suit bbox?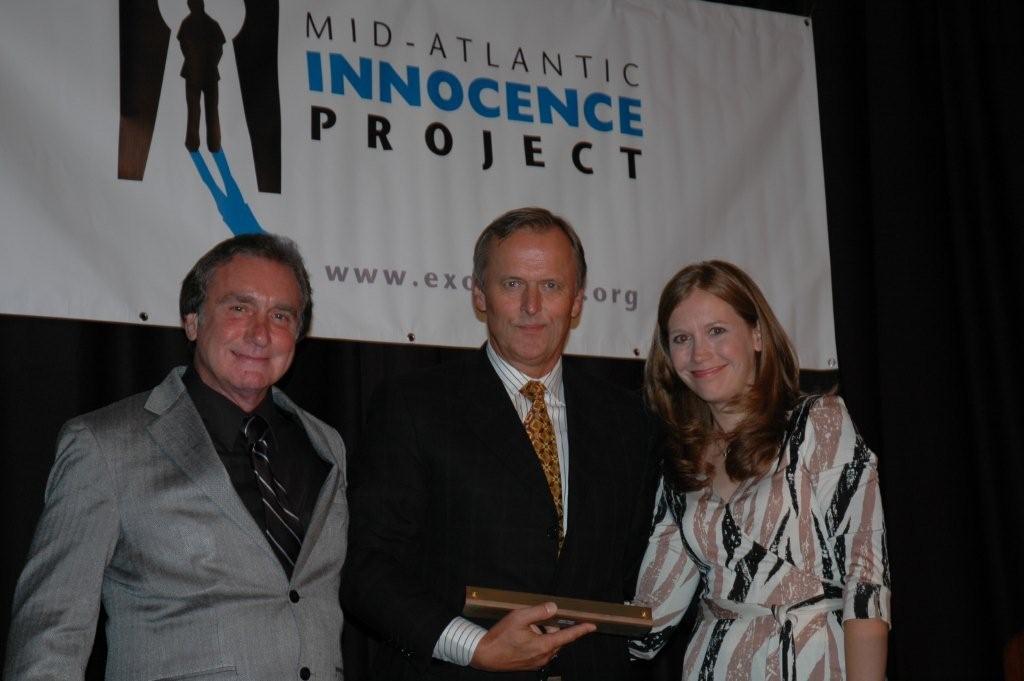
box=[0, 364, 349, 680]
